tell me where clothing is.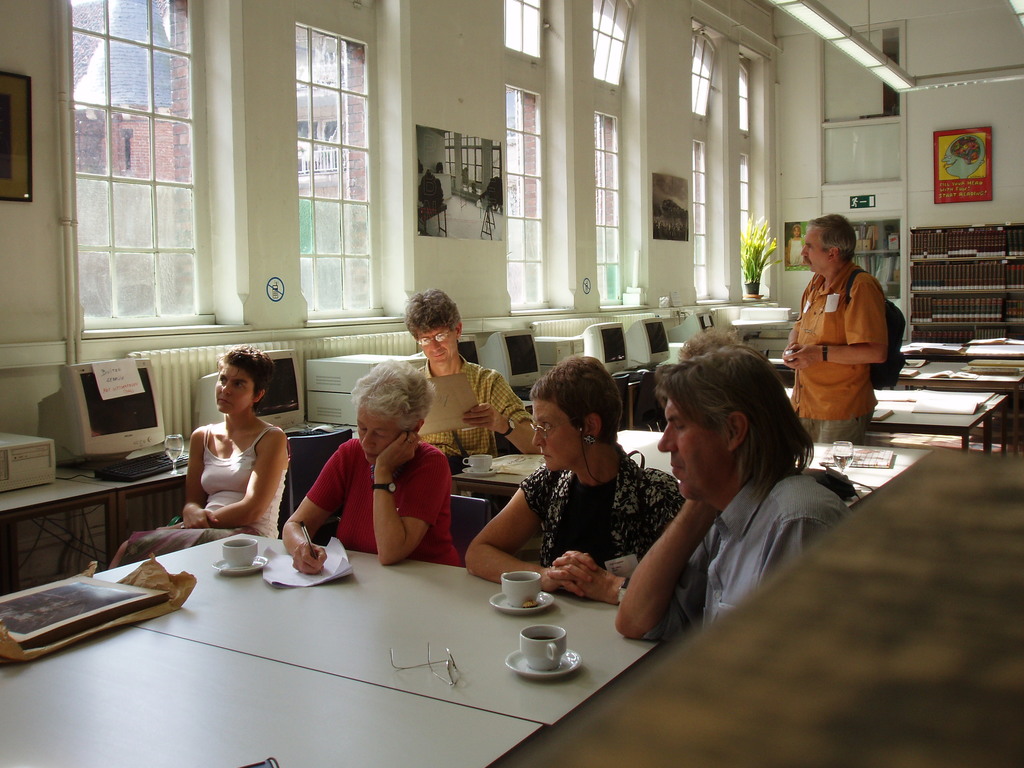
clothing is at box=[412, 358, 520, 449].
